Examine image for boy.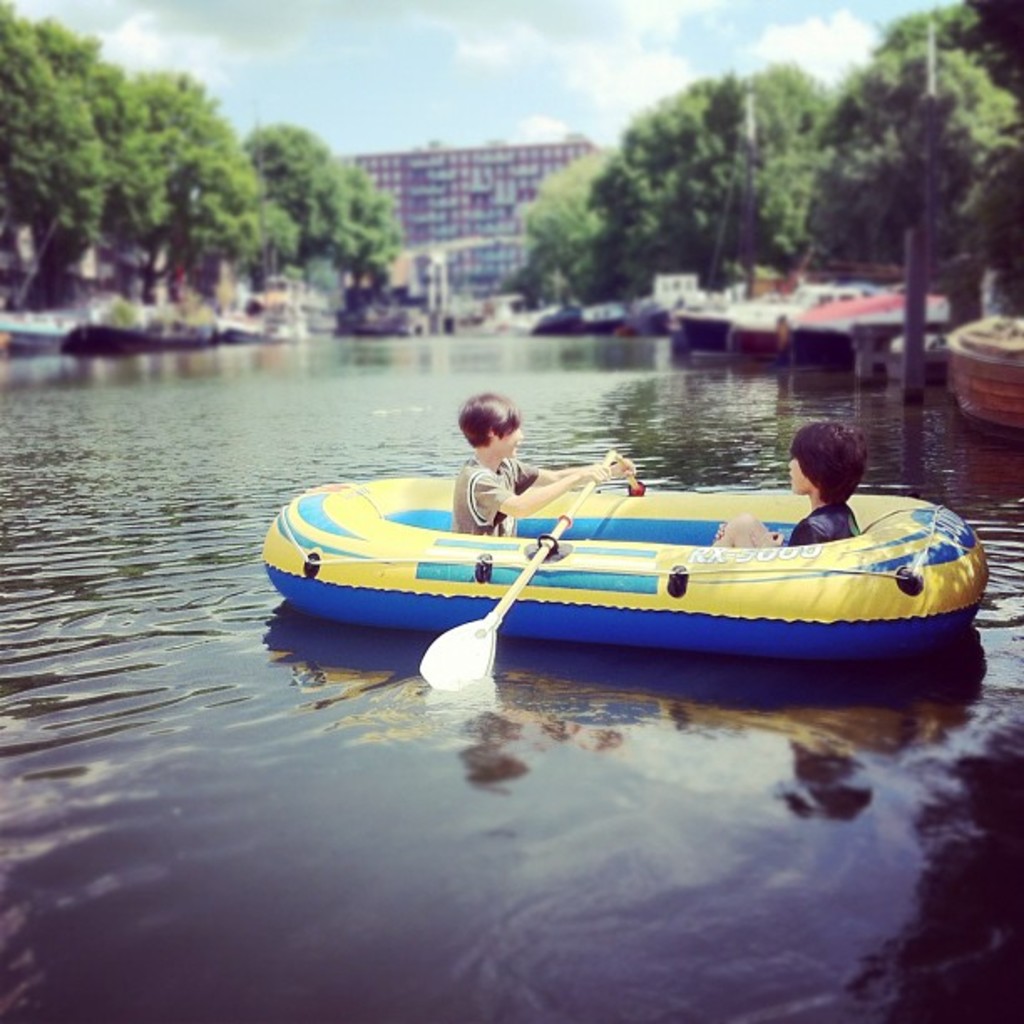
Examination result: BBox(703, 420, 855, 549).
